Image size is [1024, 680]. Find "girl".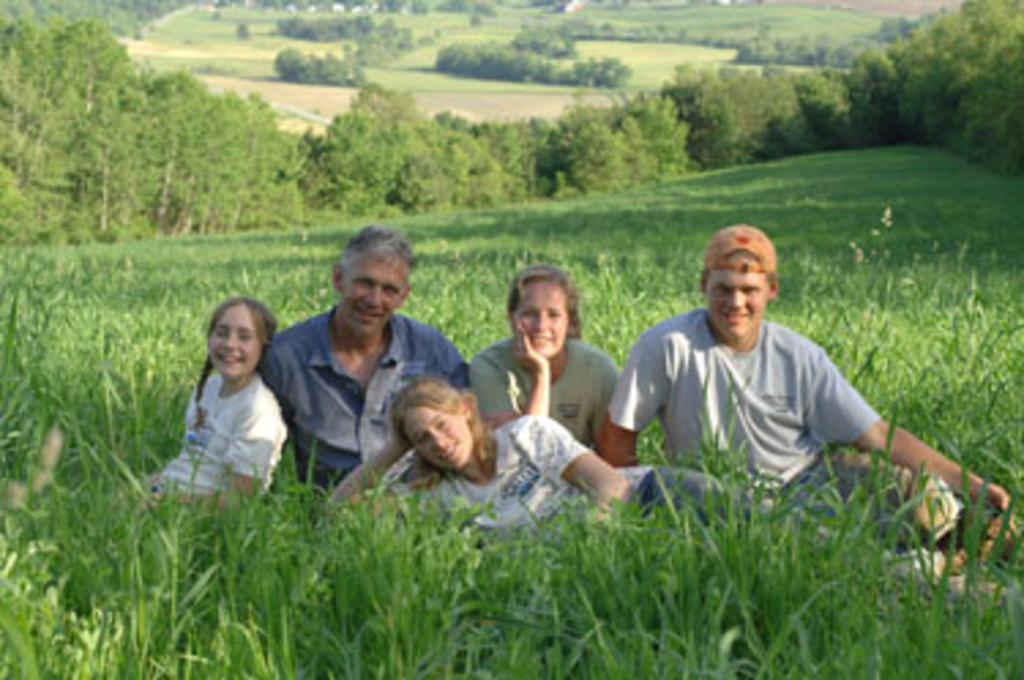
left=109, top=298, right=276, bottom=516.
